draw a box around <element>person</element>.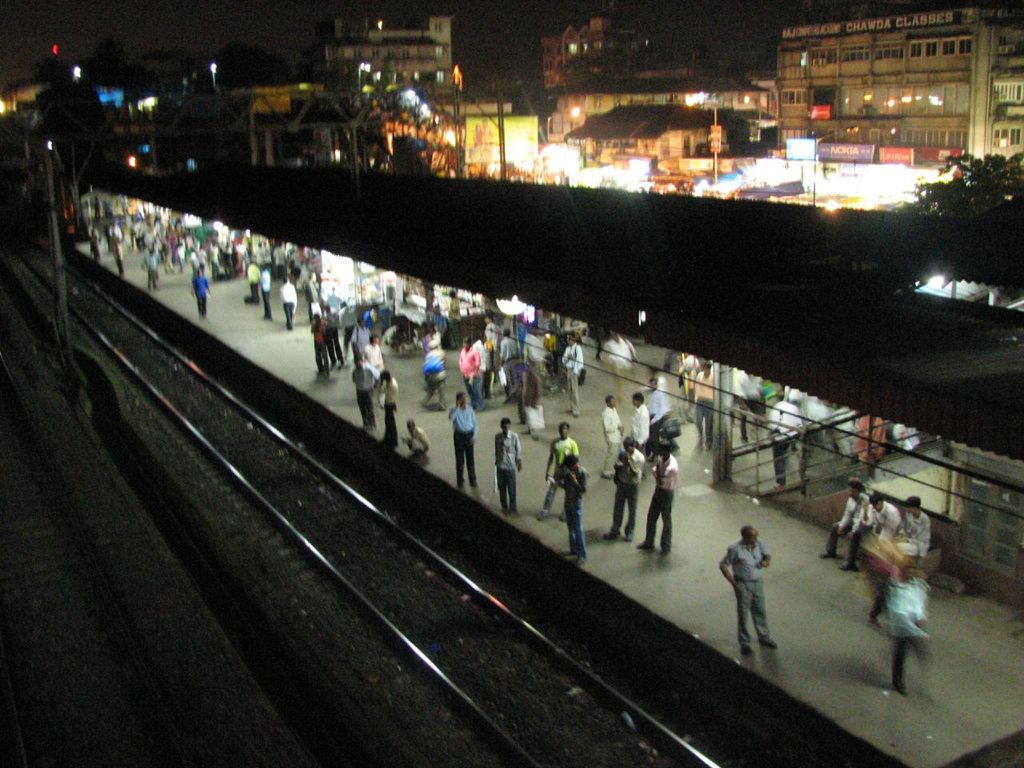
select_region(870, 496, 901, 552).
